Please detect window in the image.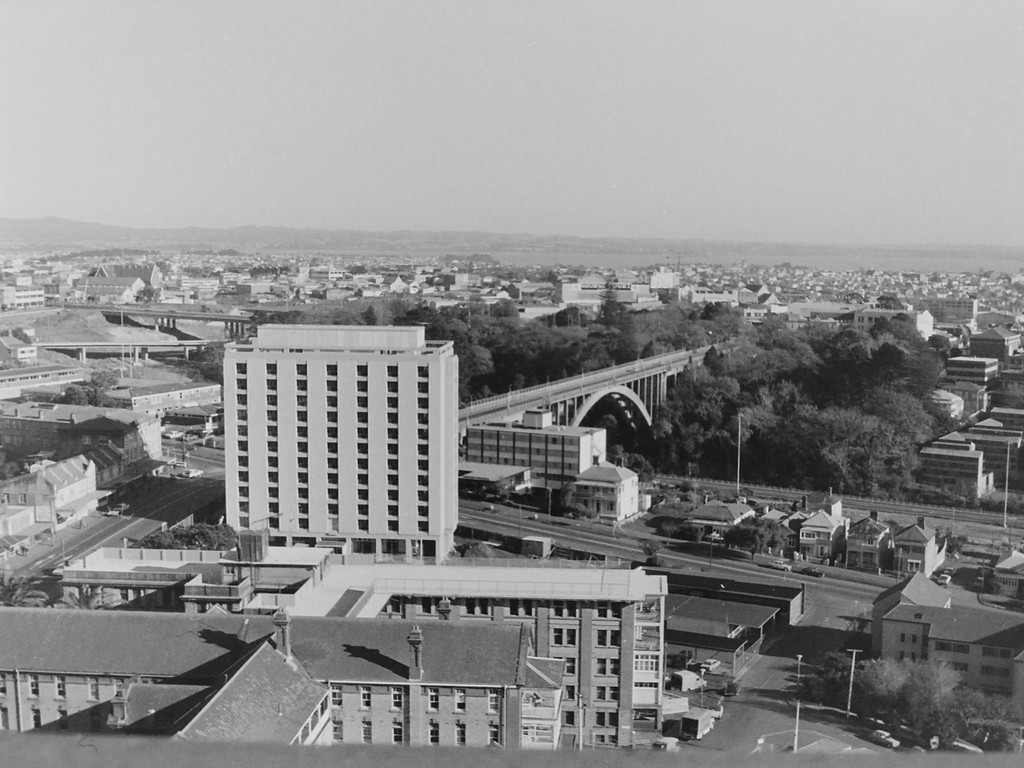
bbox(266, 456, 278, 467).
